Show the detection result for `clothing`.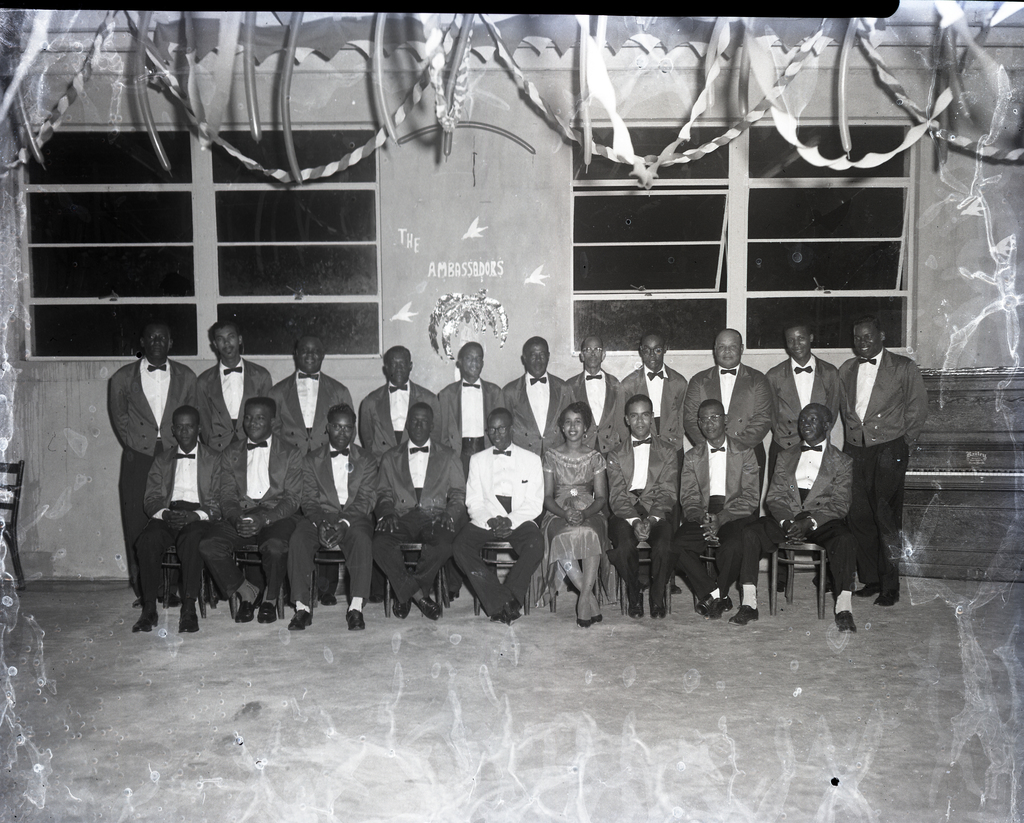
Rect(684, 363, 779, 455).
